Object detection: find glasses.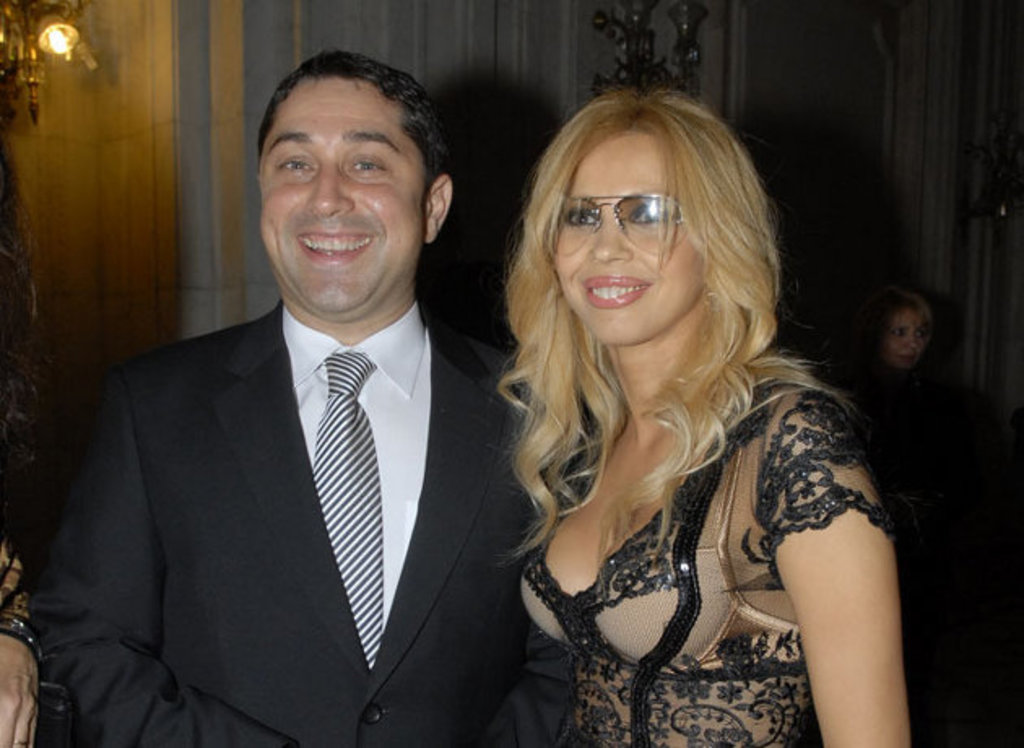
[left=551, top=190, right=692, bottom=252].
